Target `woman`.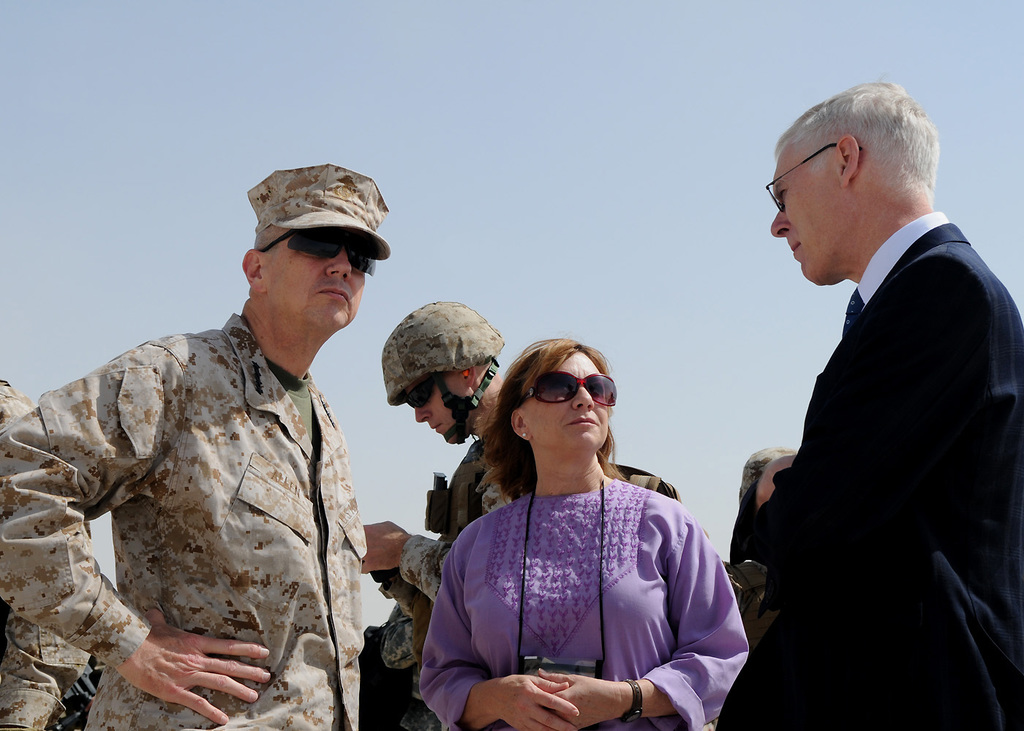
Target region: [x1=419, y1=336, x2=748, y2=730].
